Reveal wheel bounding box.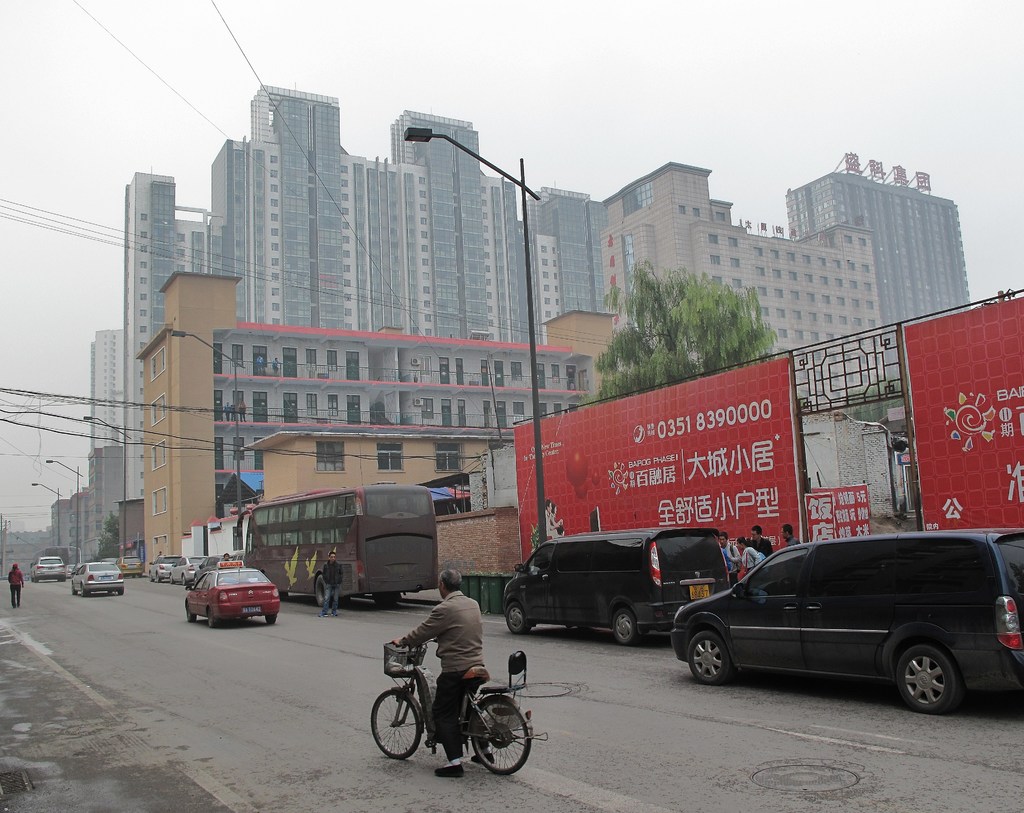
Revealed: box=[897, 645, 959, 713].
